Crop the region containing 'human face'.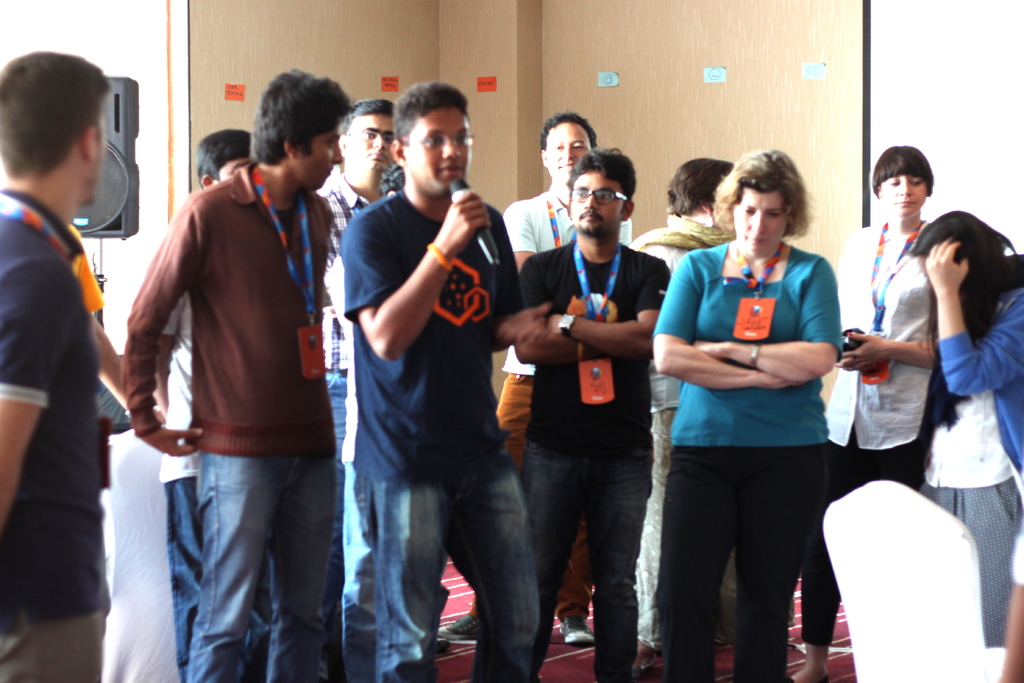
Crop region: rect(342, 118, 400, 190).
